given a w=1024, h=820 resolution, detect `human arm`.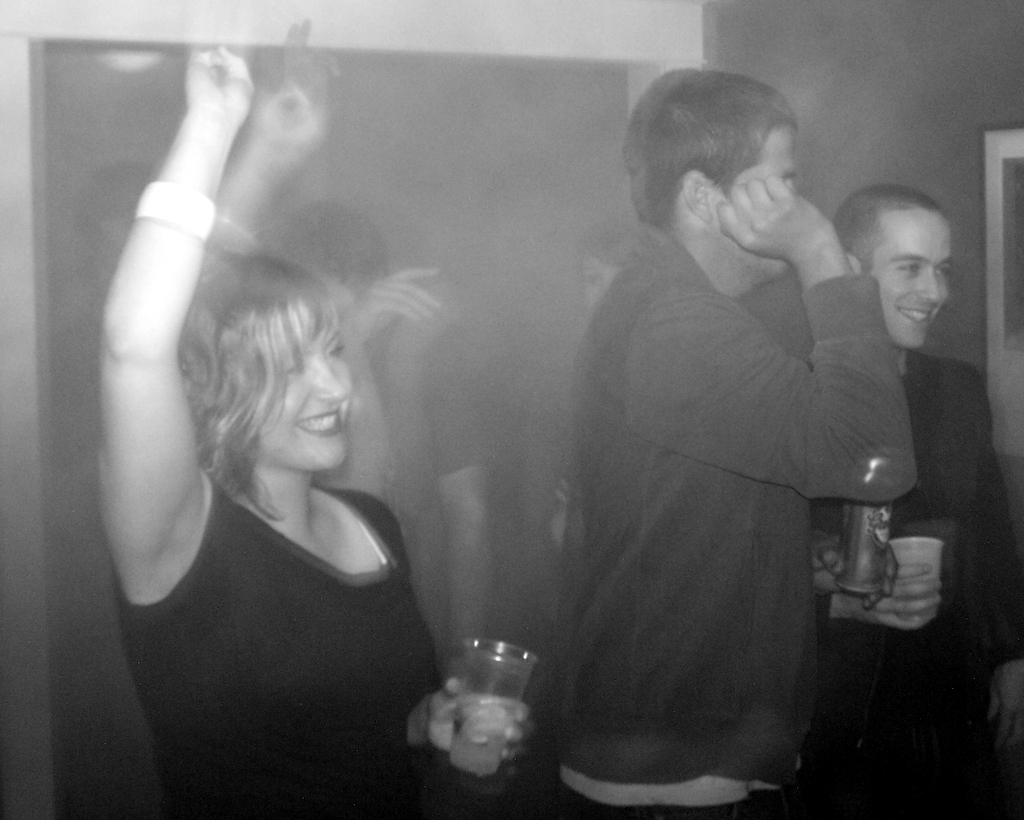
detection(605, 165, 931, 505).
